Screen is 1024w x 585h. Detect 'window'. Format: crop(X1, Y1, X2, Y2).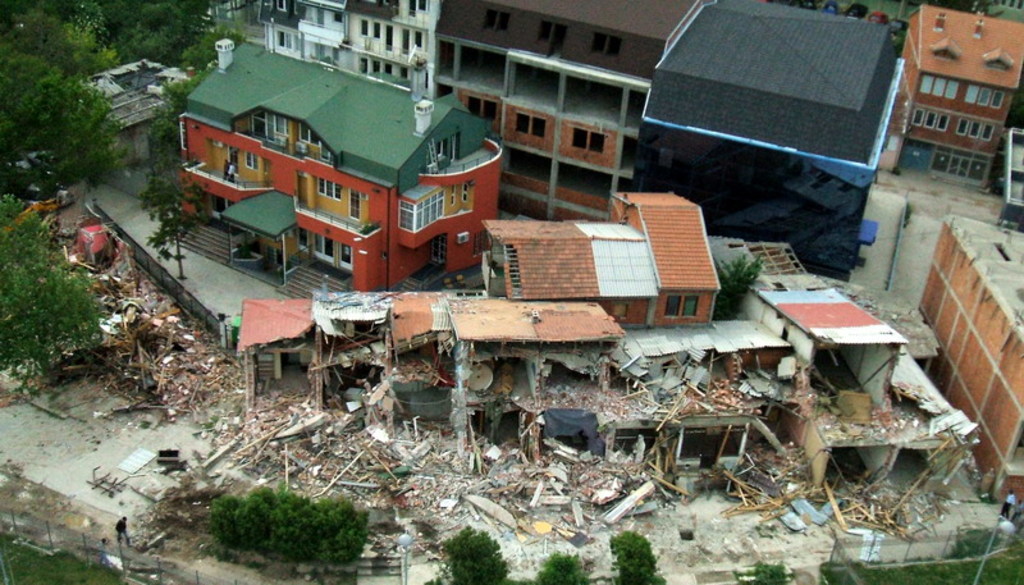
crop(571, 127, 602, 154).
